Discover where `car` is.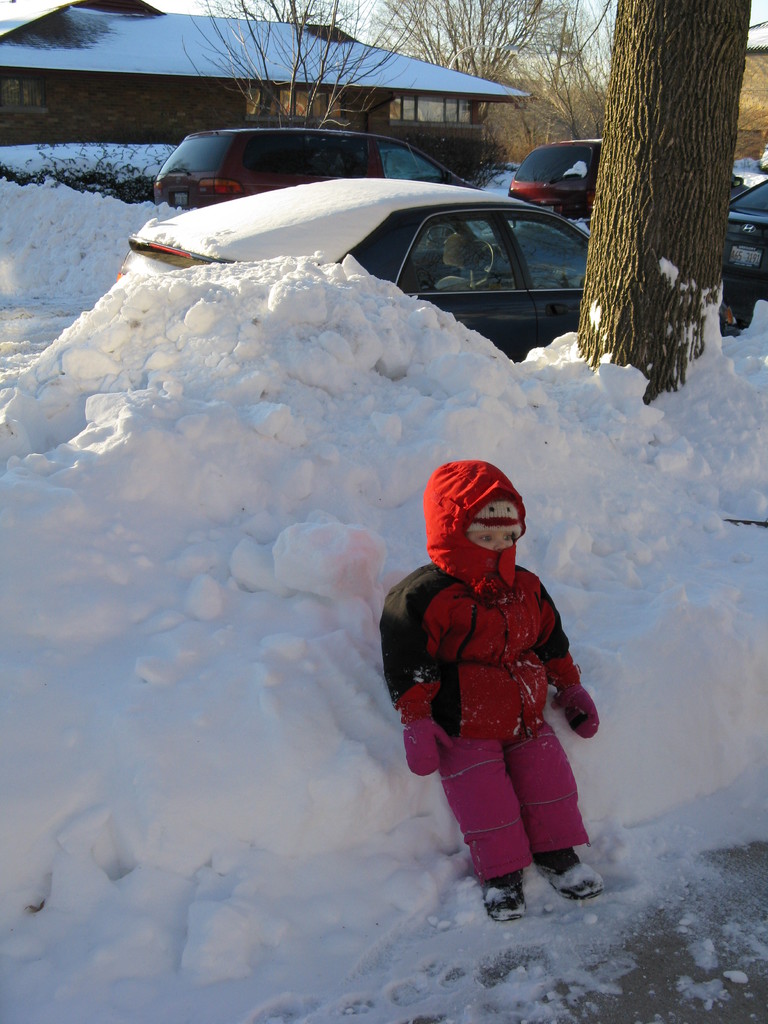
Discovered at rect(508, 137, 602, 228).
